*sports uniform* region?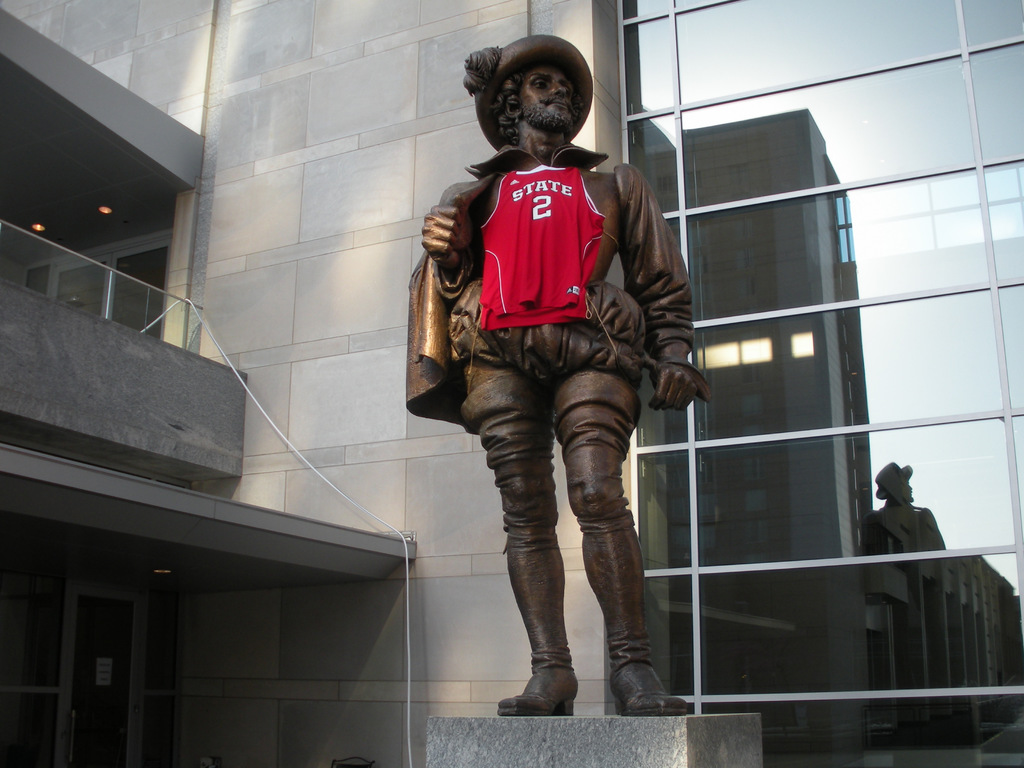
481/167/605/328
